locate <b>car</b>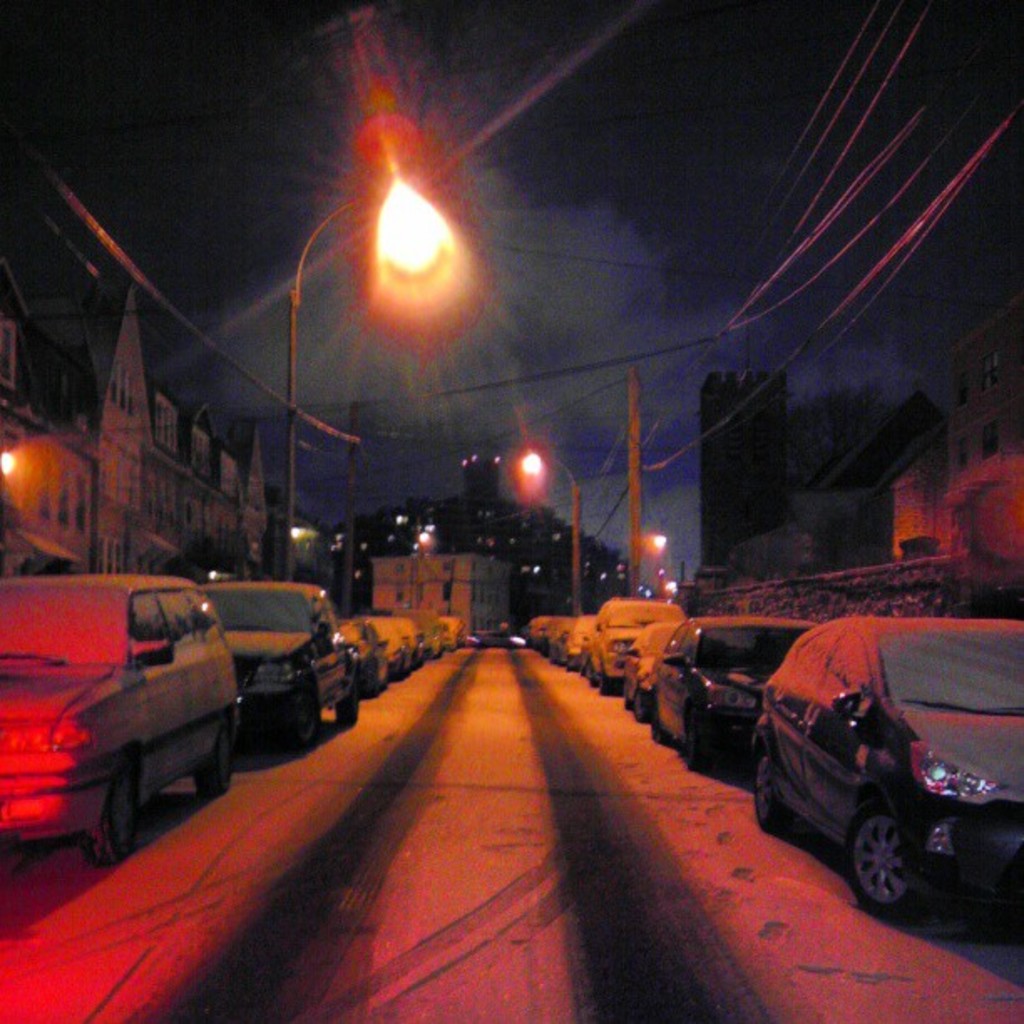
<bbox>748, 614, 1022, 915</bbox>
